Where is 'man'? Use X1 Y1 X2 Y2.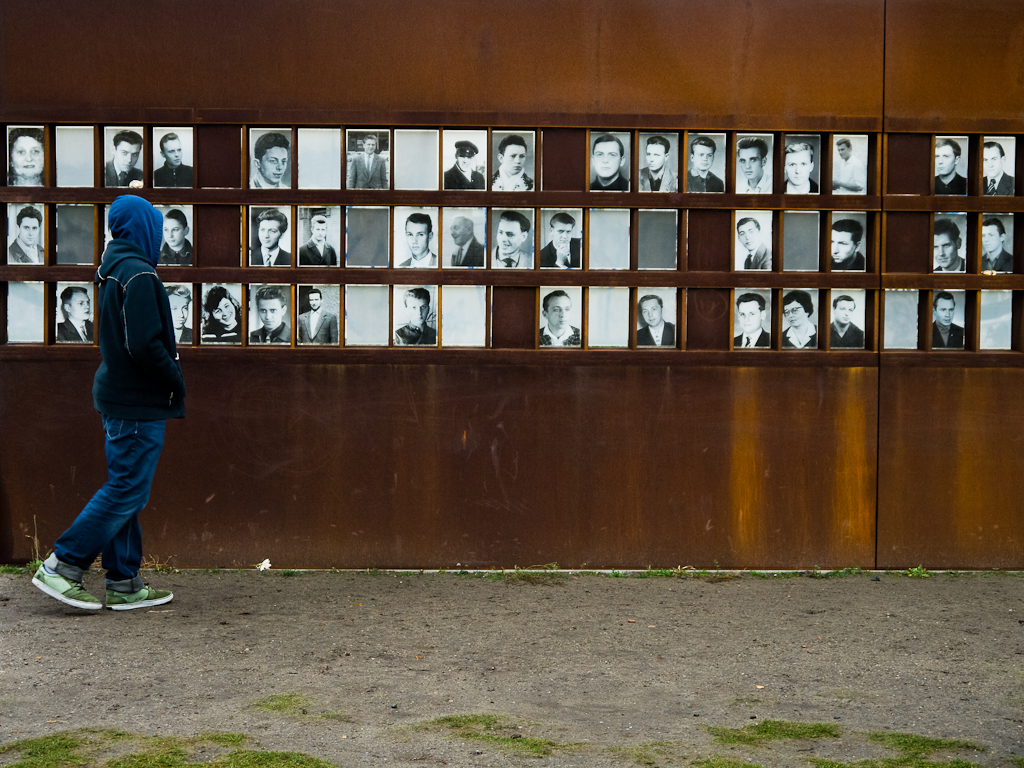
638 136 680 191.
